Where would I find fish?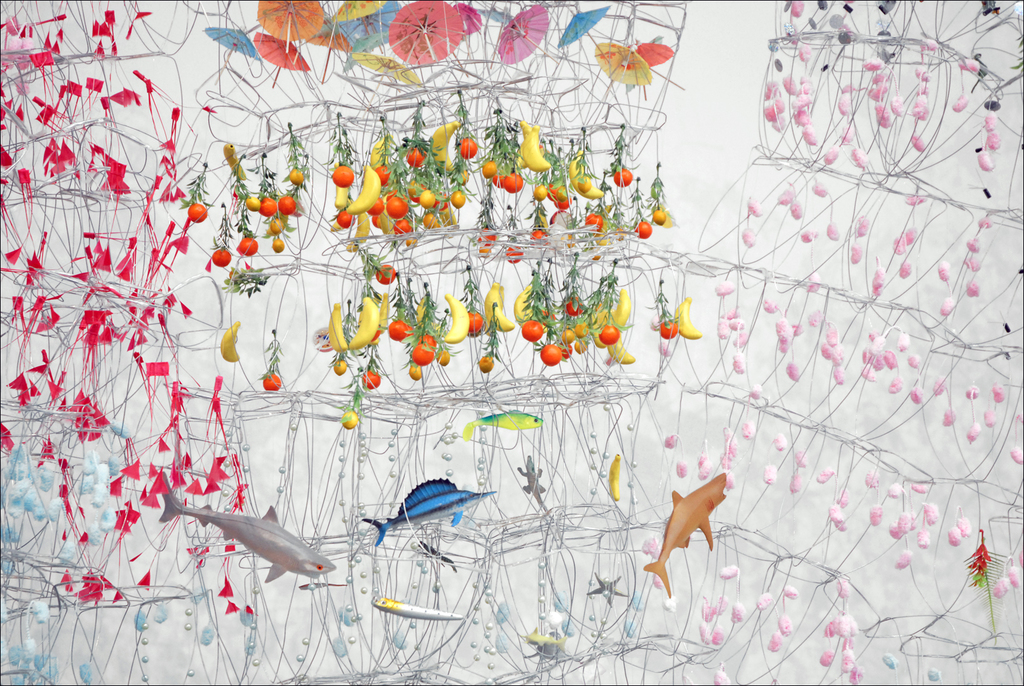
At locate(171, 496, 332, 593).
